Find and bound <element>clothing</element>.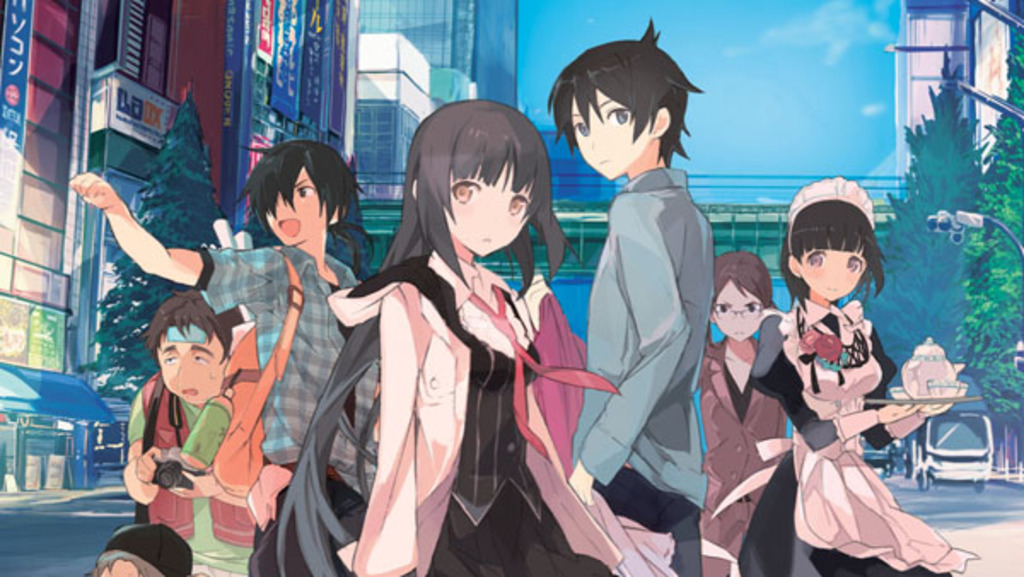
Bound: select_region(191, 241, 365, 476).
